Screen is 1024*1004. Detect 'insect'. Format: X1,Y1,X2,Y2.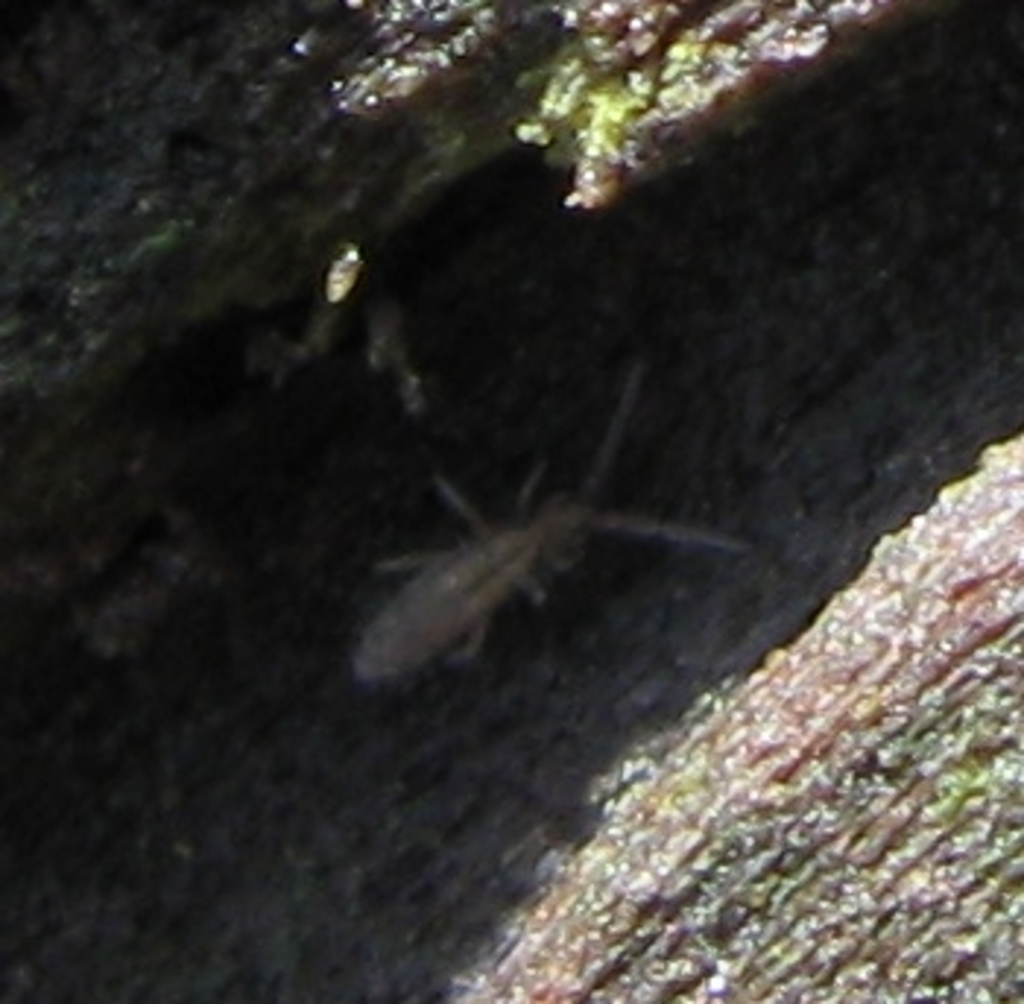
351,351,749,685.
